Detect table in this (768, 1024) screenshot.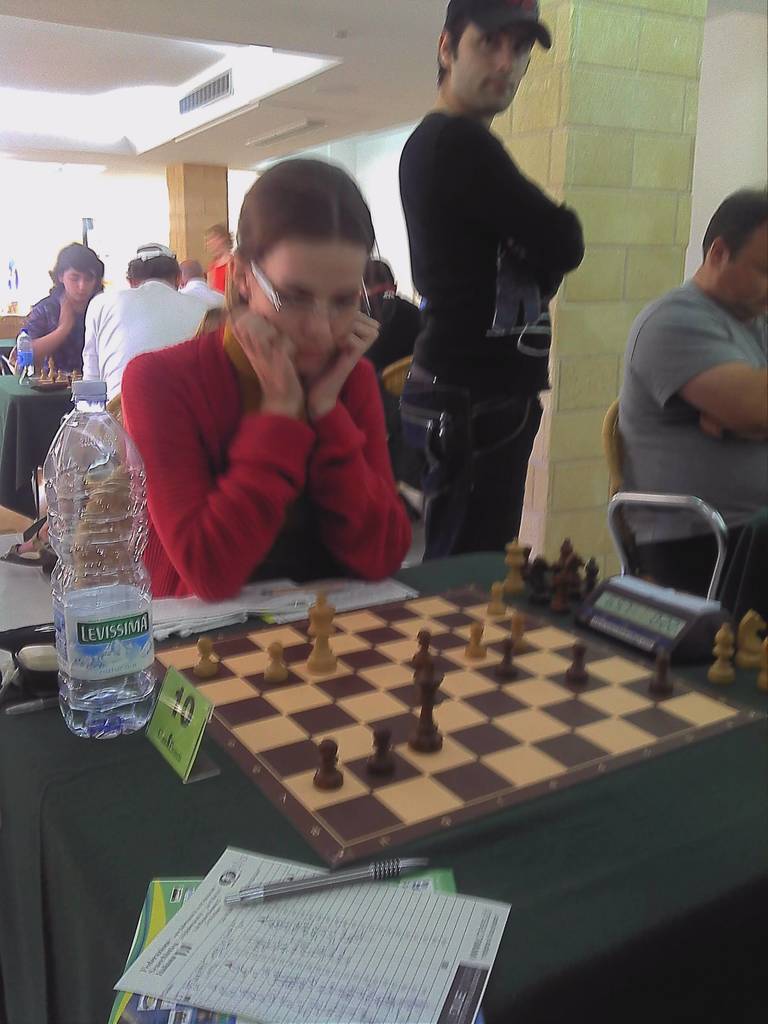
Detection: x1=0 y1=377 x2=75 y2=547.
